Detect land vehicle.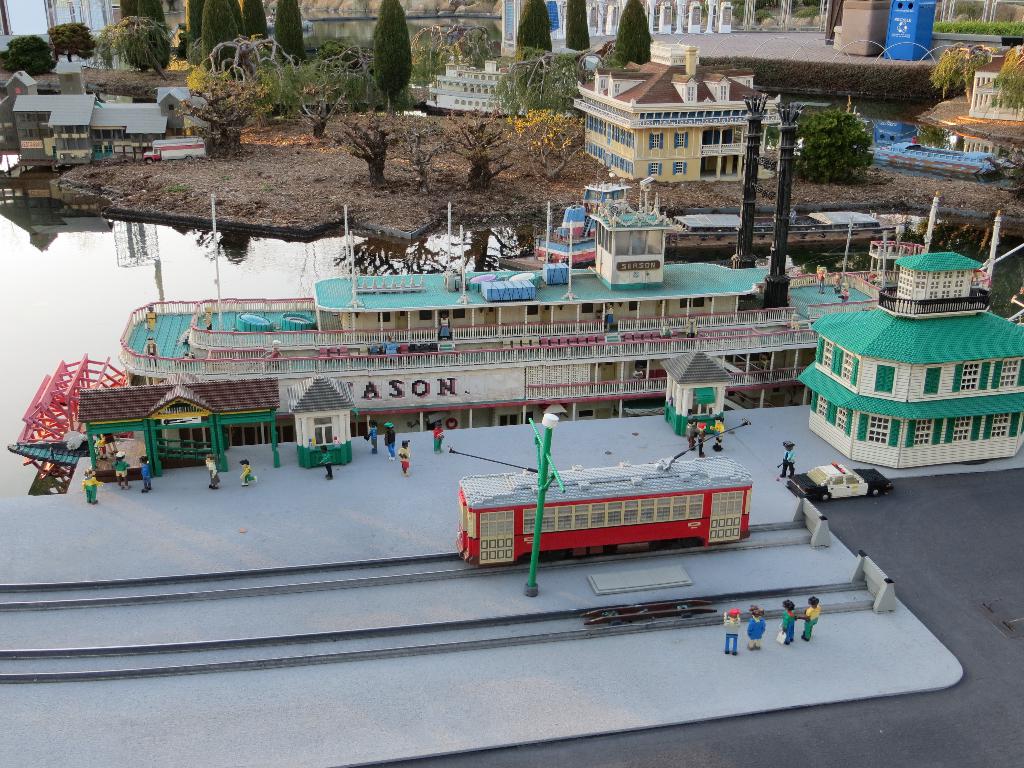
Detected at bbox=[786, 463, 895, 501].
